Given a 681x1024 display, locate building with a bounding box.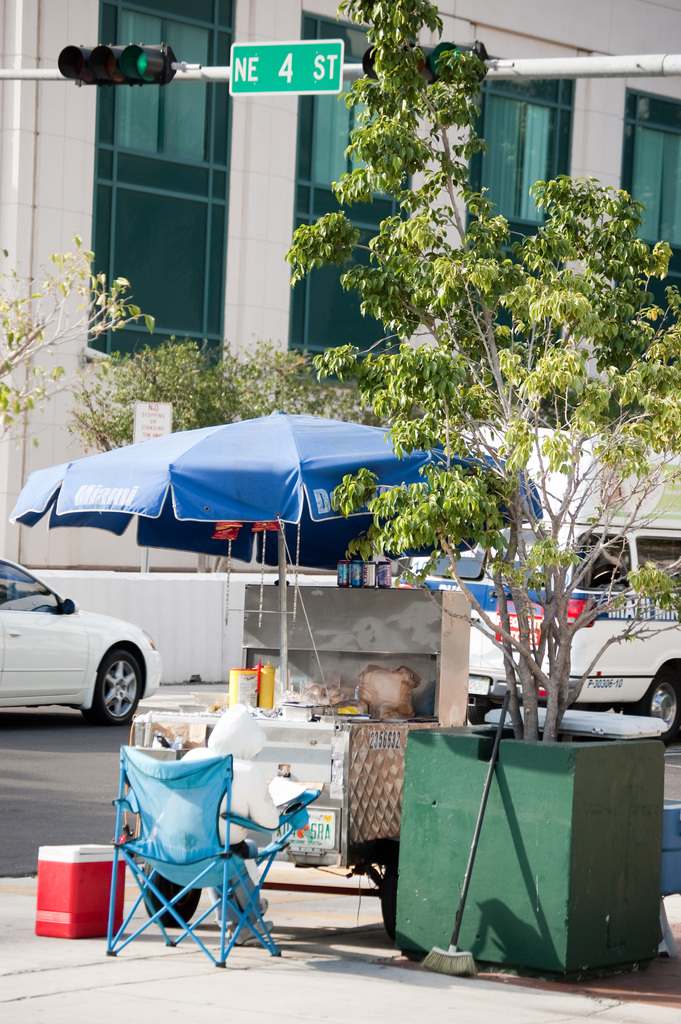
Located: 0/0/680/685.
